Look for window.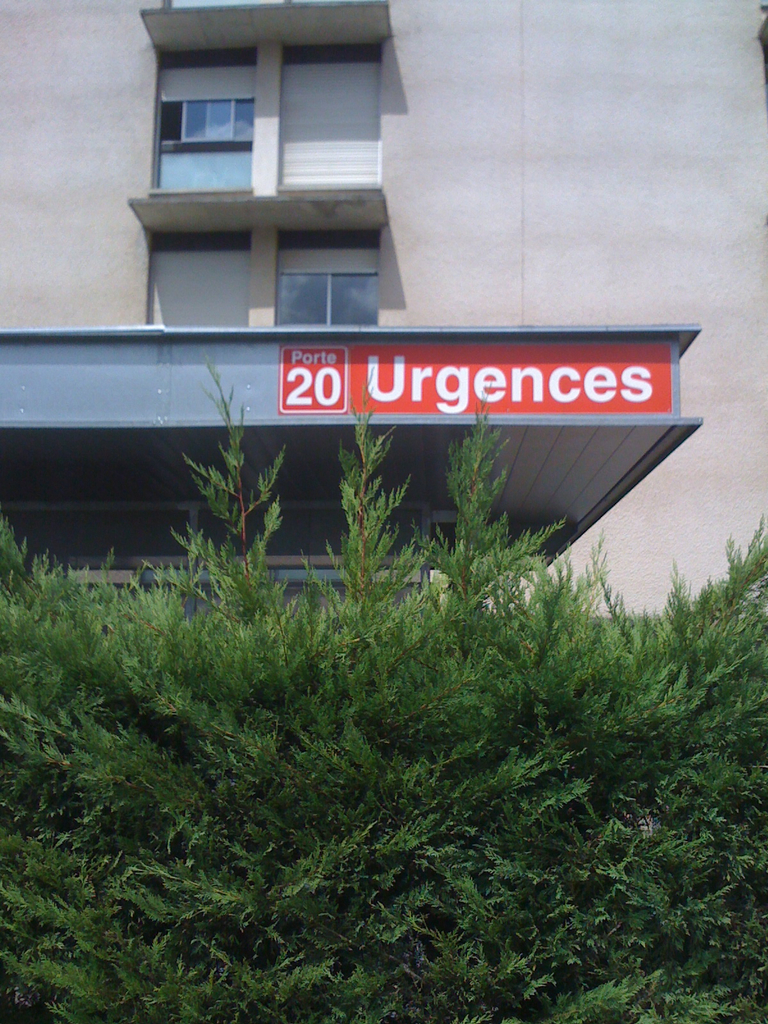
Found: BBox(156, 56, 250, 189).
